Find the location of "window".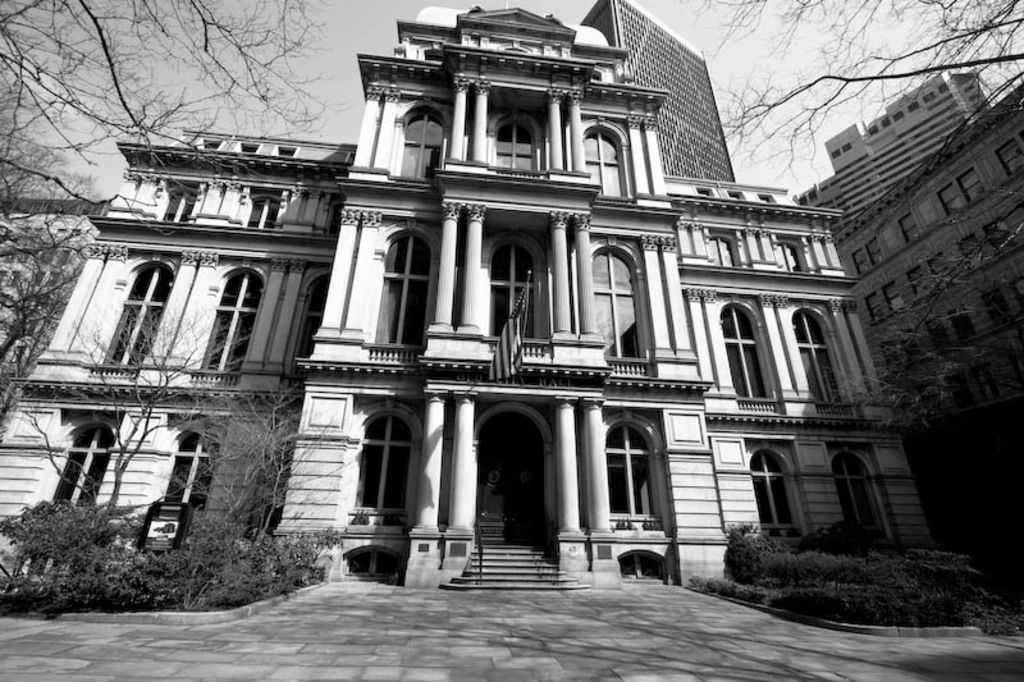
Location: Rect(492, 241, 548, 356).
